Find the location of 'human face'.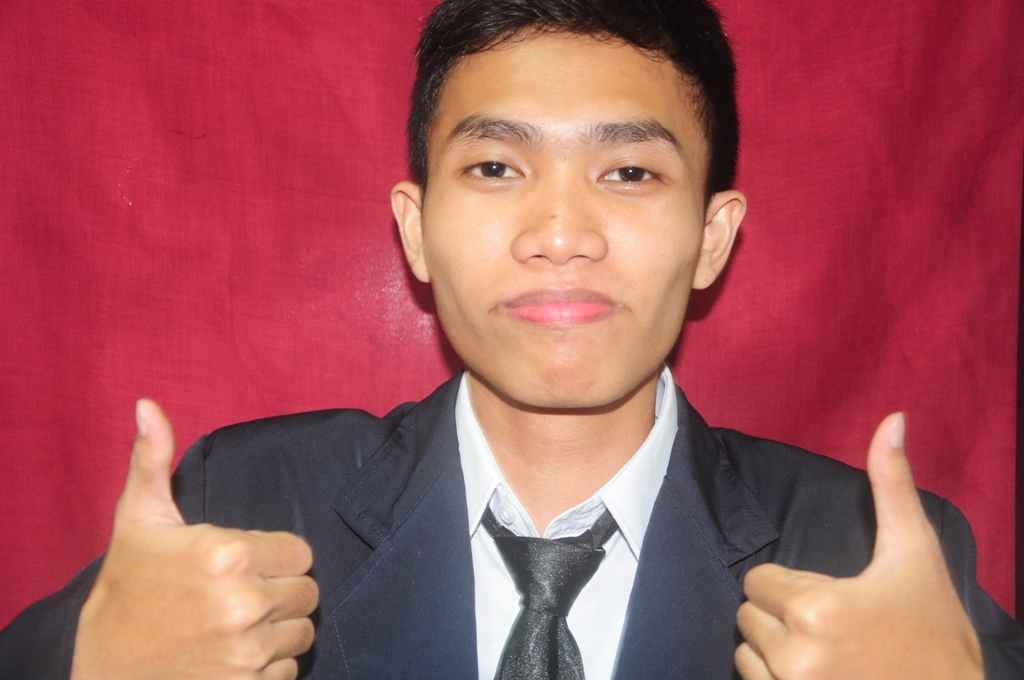
Location: select_region(418, 27, 703, 409).
